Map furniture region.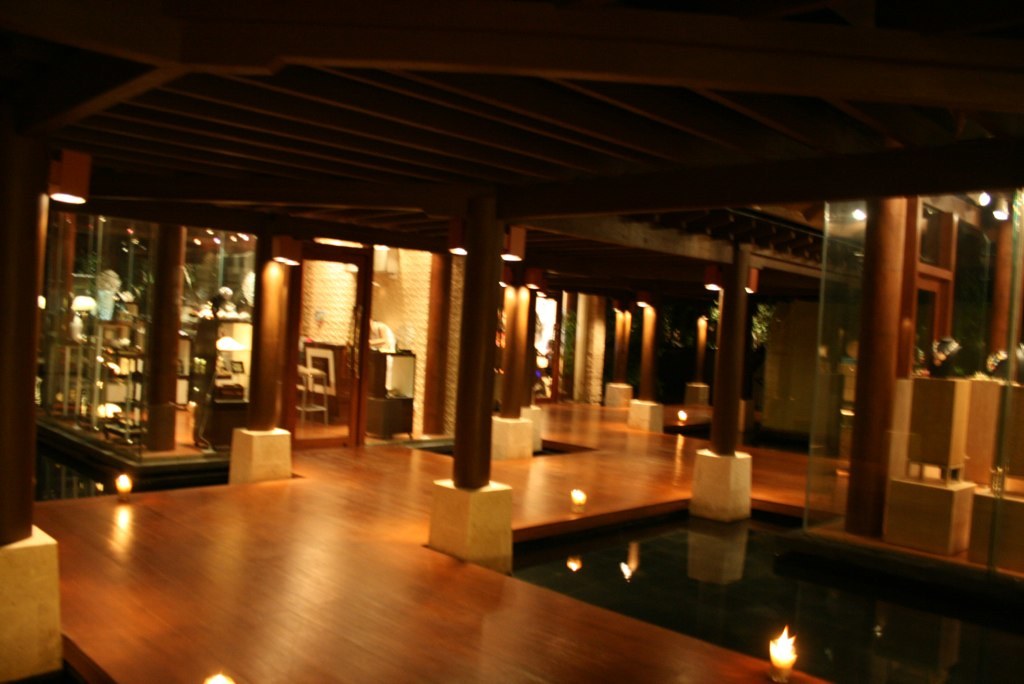
Mapped to [91, 323, 140, 447].
